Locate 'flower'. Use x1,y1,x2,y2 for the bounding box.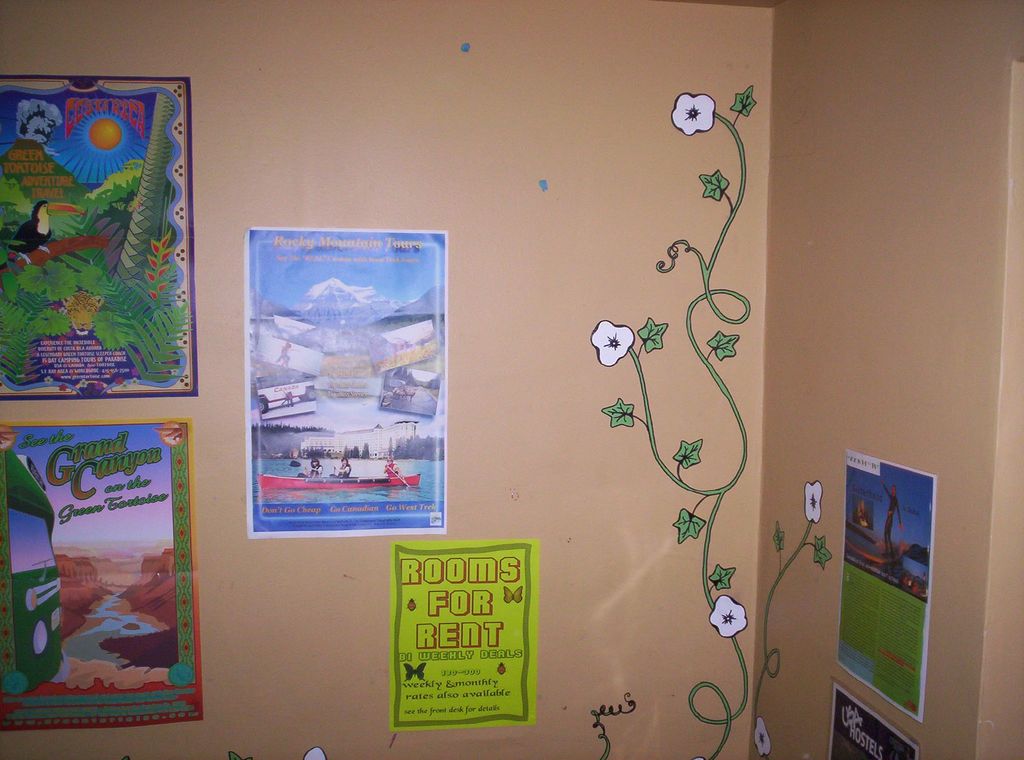
749,722,772,757.
